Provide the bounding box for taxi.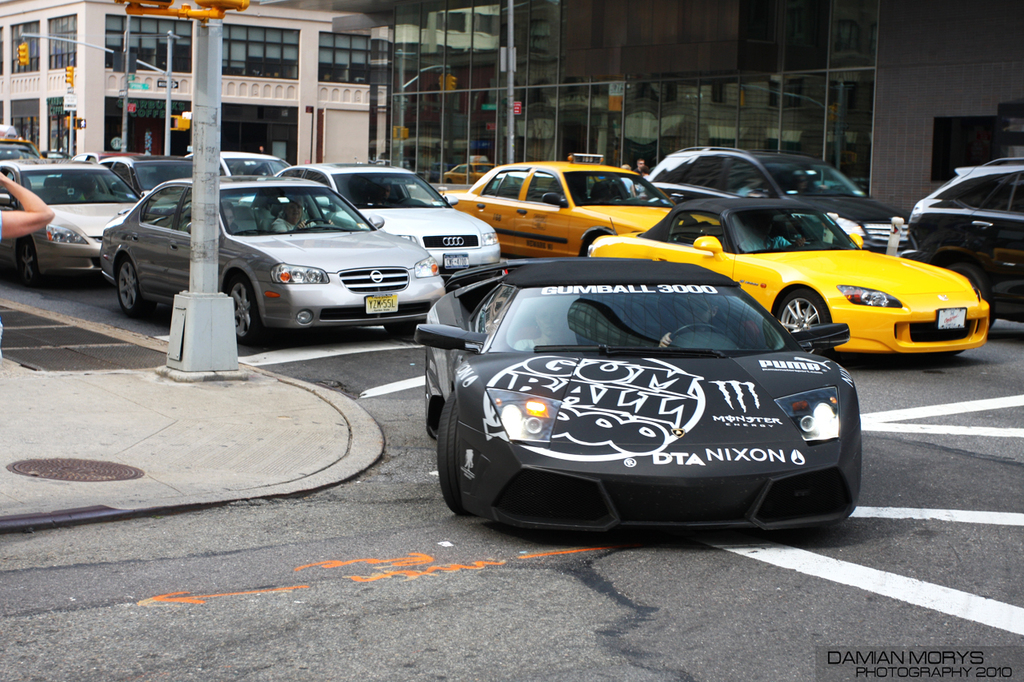
x1=441 y1=161 x2=681 y2=256.
